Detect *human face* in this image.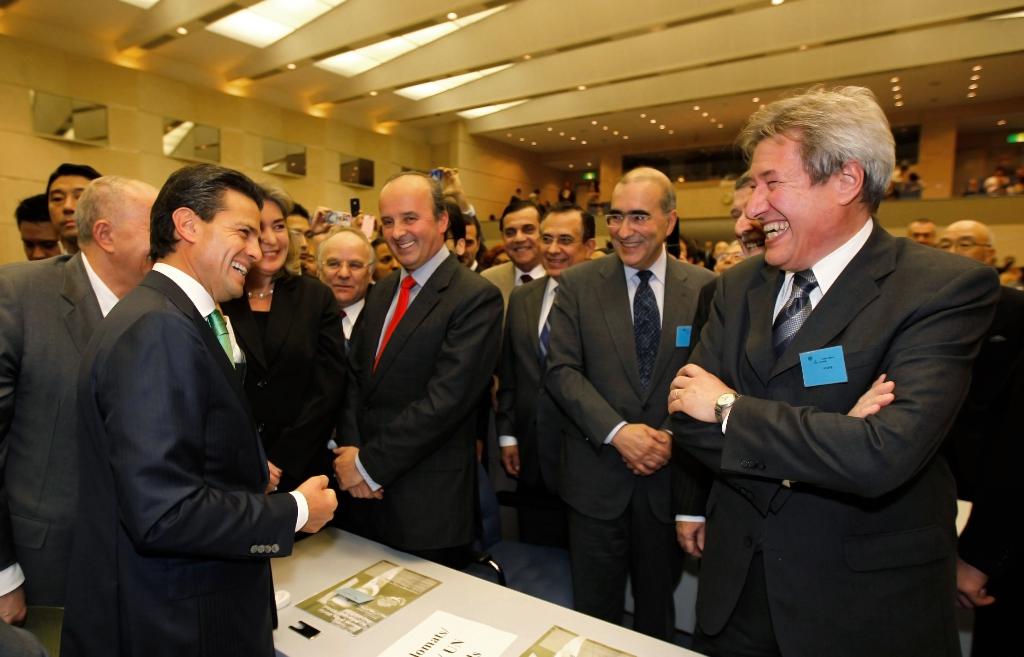
Detection: l=730, t=189, r=764, b=259.
